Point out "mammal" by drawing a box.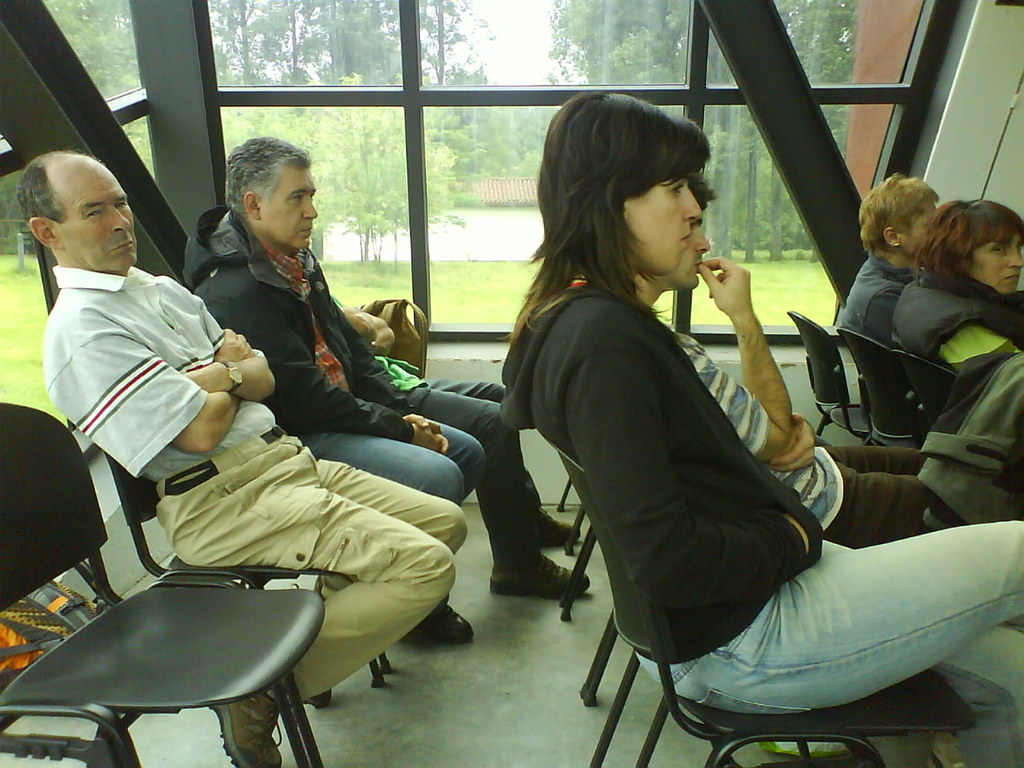
crop(185, 138, 597, 599).
